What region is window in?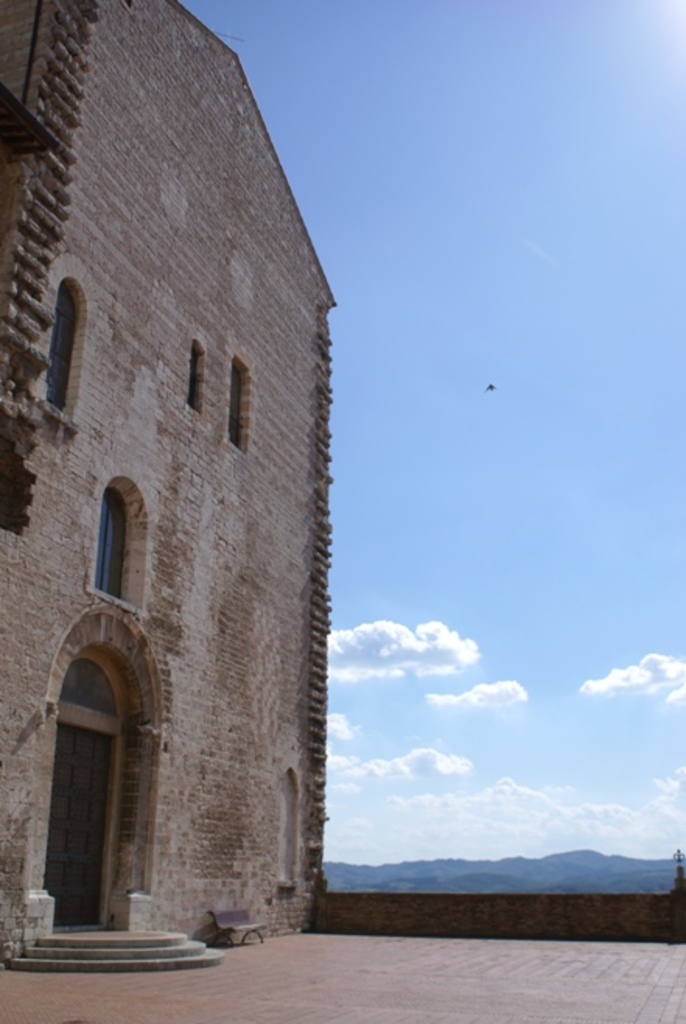
x1=229, y1=353, x2=254, y2=447.
